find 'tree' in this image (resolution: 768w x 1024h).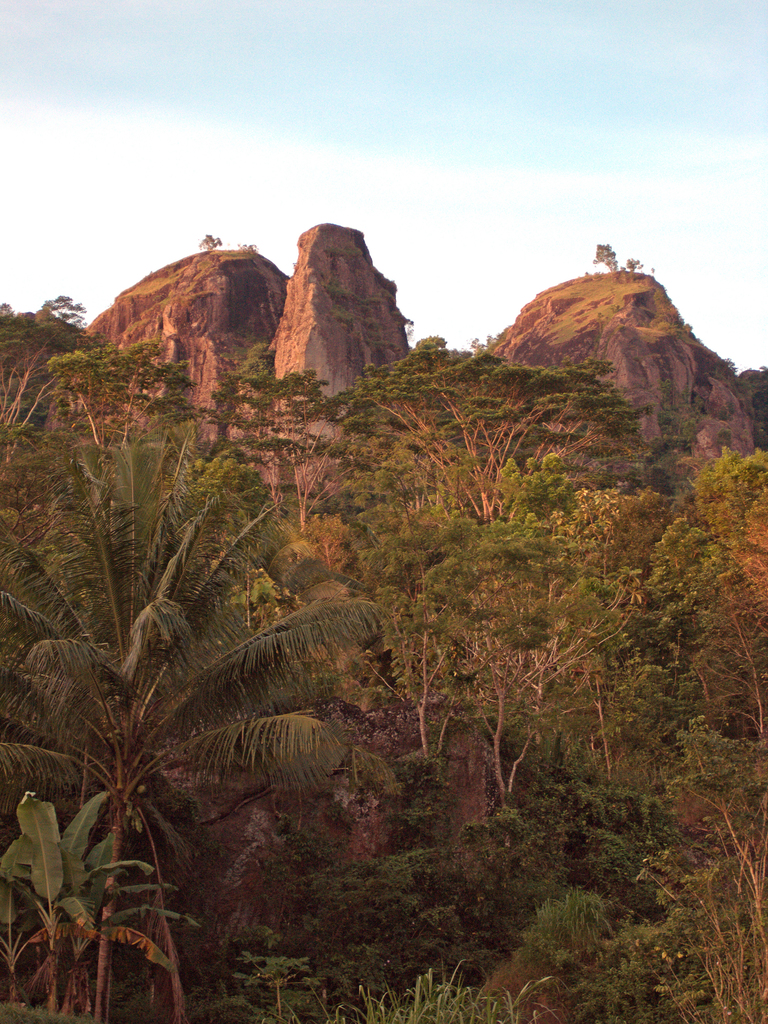
(0, 294, 94, 468).
